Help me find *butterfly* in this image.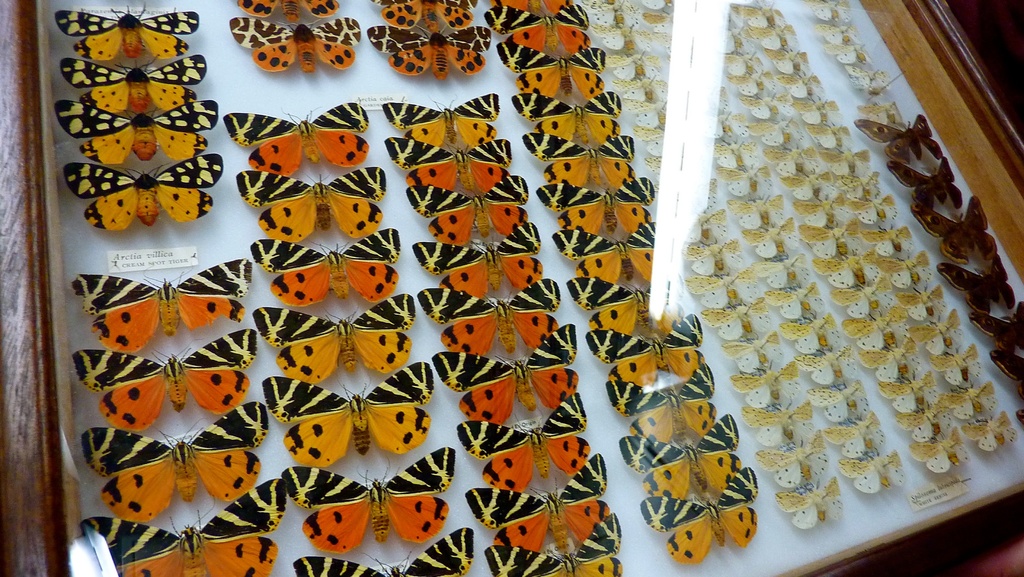
Found it: (220, 107, 371, 181).
